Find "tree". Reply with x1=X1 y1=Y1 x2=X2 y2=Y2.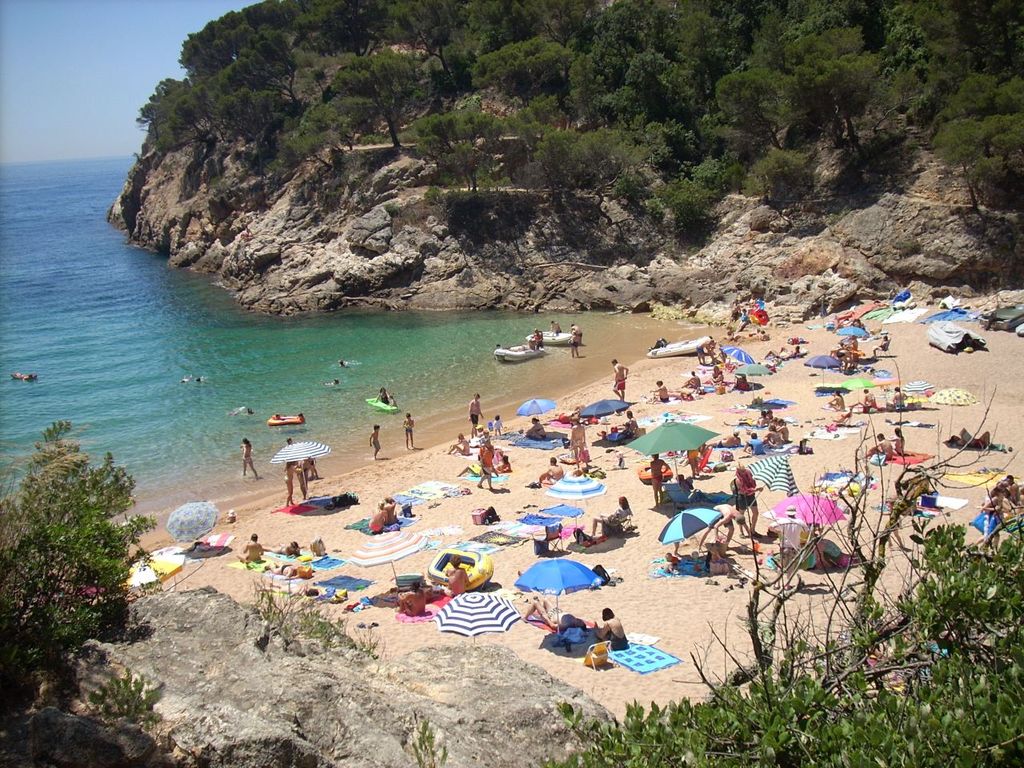
x1=131 y1=0 x2=1023 y2=275.
